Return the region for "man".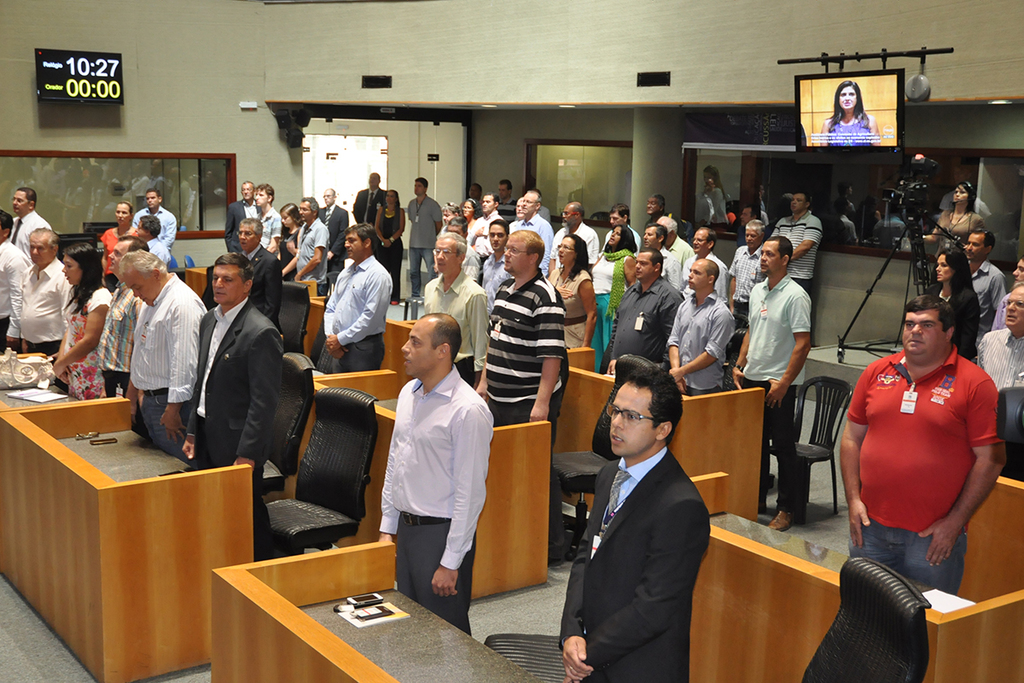
(990, 263, 1023, 328).
